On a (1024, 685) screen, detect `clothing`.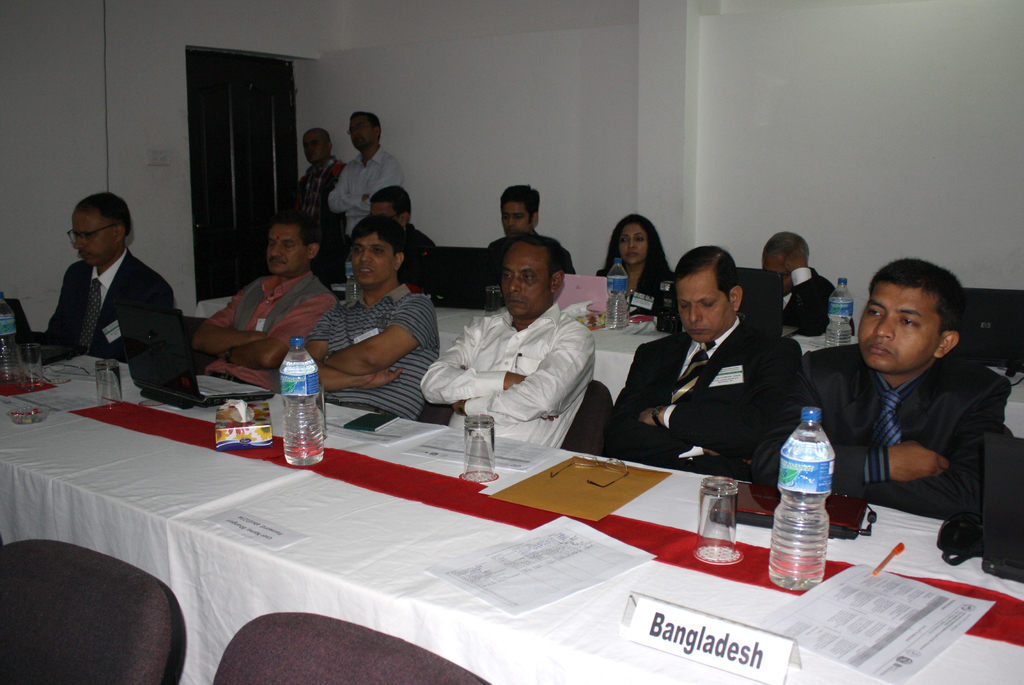
select_region(29, 206, 193, 393).
